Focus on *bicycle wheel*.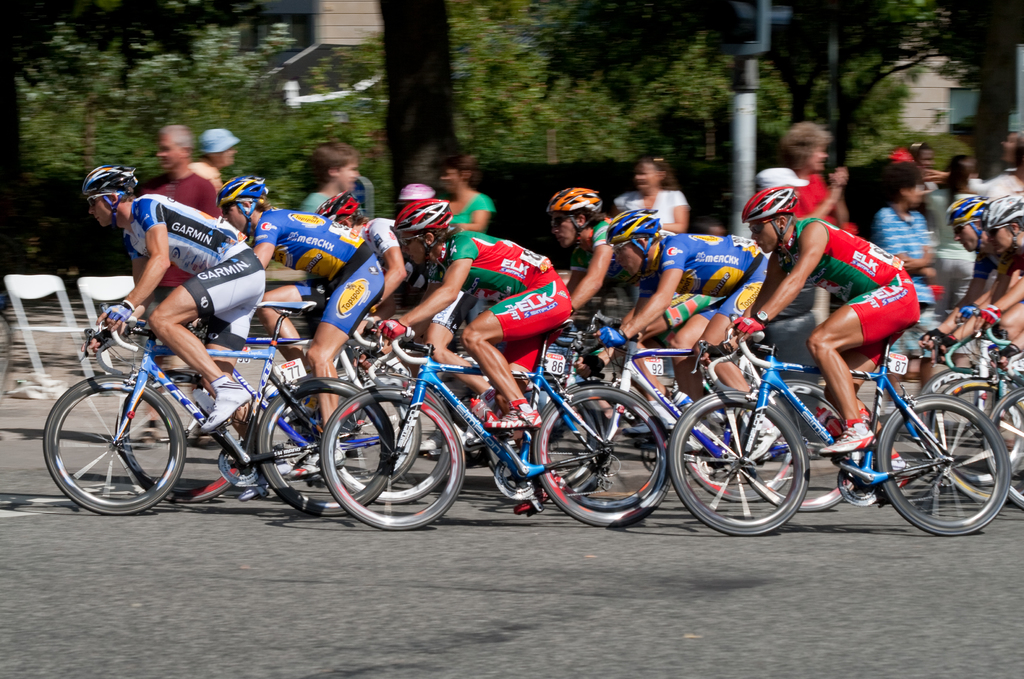
Focused at 538, 392, 665, 527.
